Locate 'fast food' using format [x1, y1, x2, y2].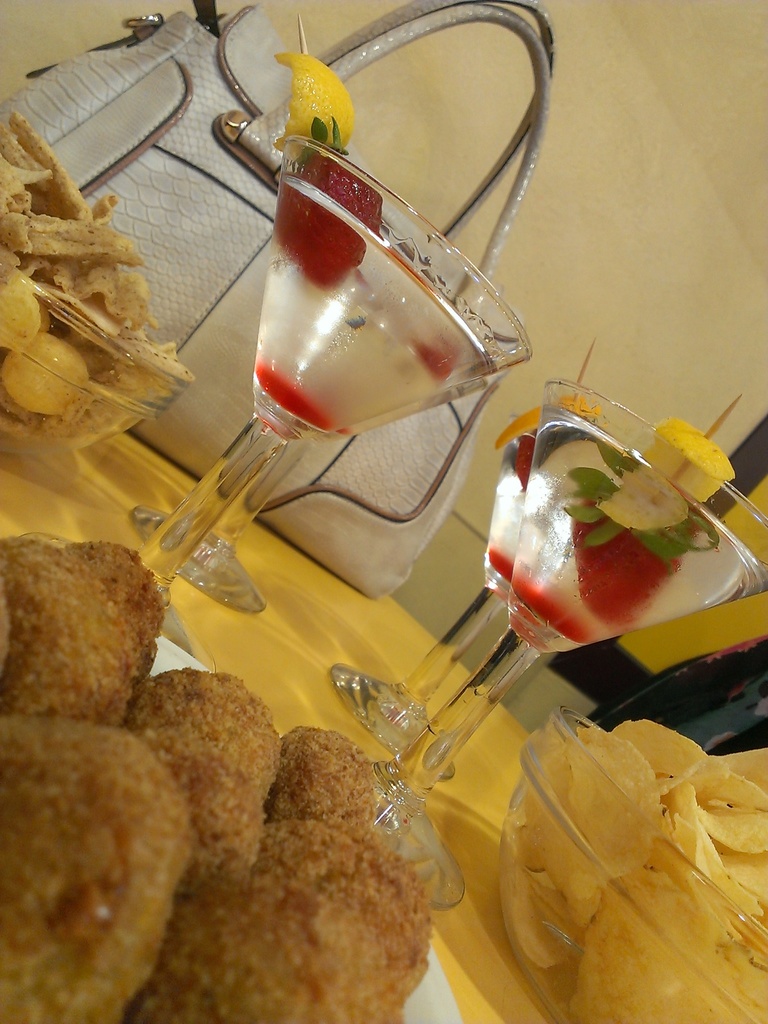
[0, 705, 182, 1023].
